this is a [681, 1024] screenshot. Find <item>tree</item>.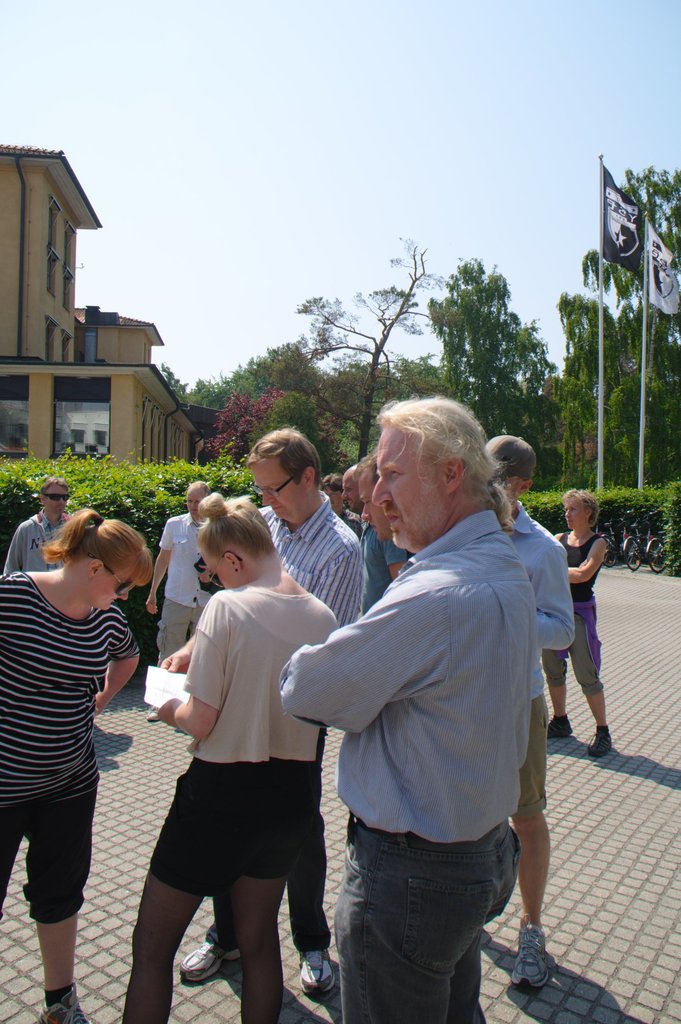
Bounding box: [557, 276, 680, 498].
